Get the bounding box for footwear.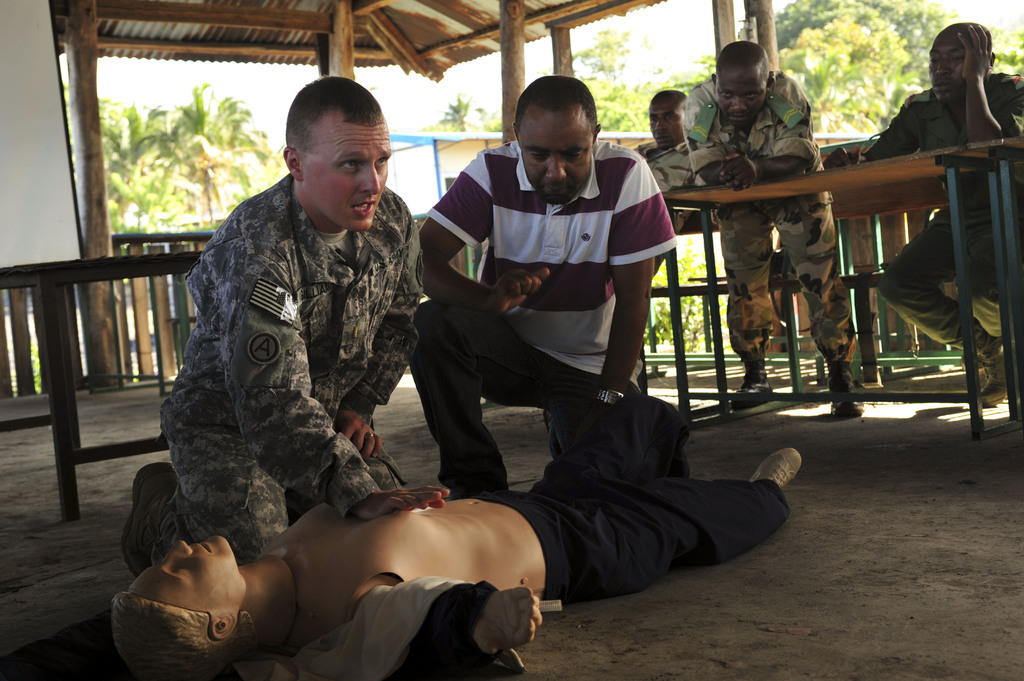
732:357:774:408.
